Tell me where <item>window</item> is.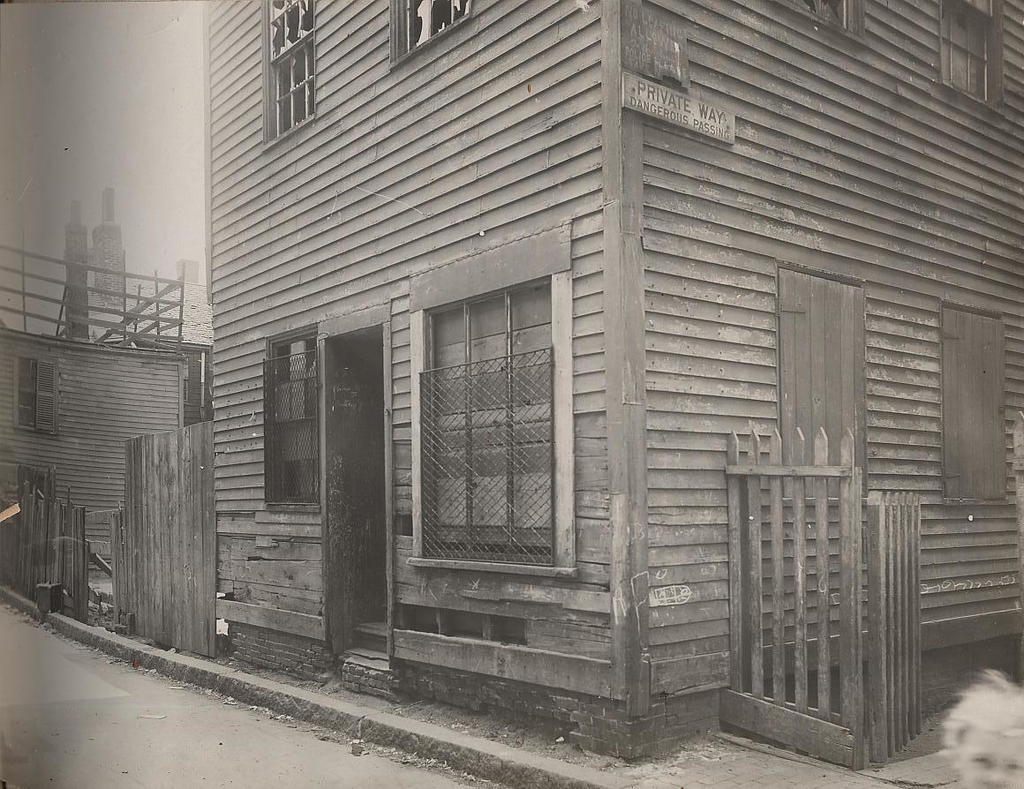
<item>window</item> is at l=778, t=265, r=864, b=500.
